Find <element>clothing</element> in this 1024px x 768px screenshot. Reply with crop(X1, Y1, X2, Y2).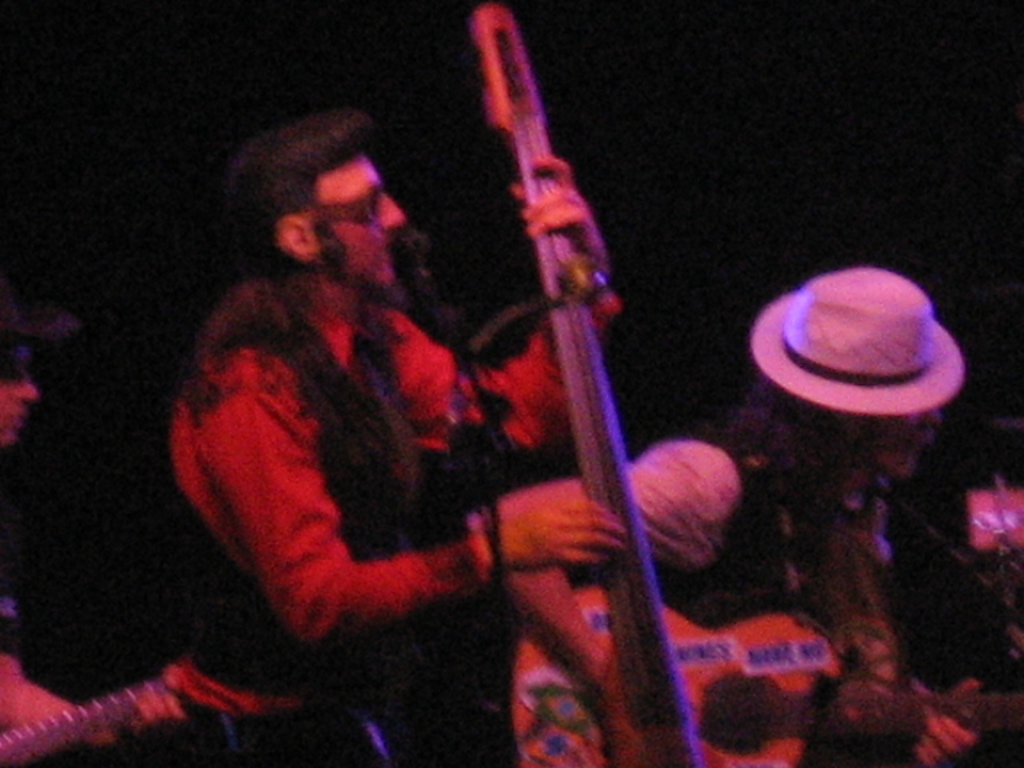
crop(618, 410, 891, 766).
